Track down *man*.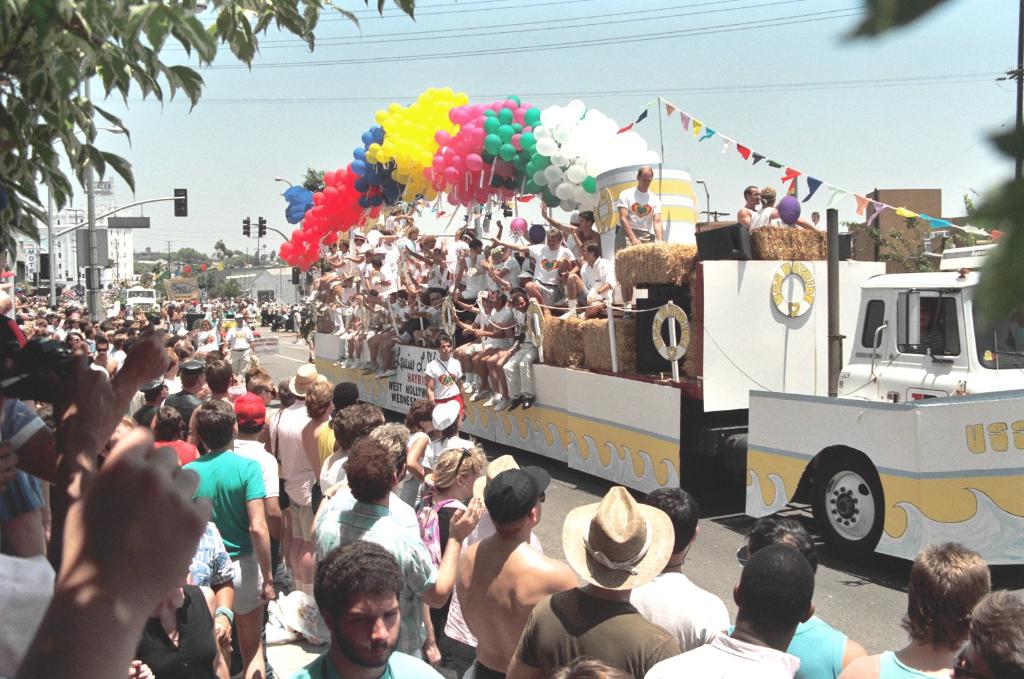
Tracked to 835 547 985 678.
